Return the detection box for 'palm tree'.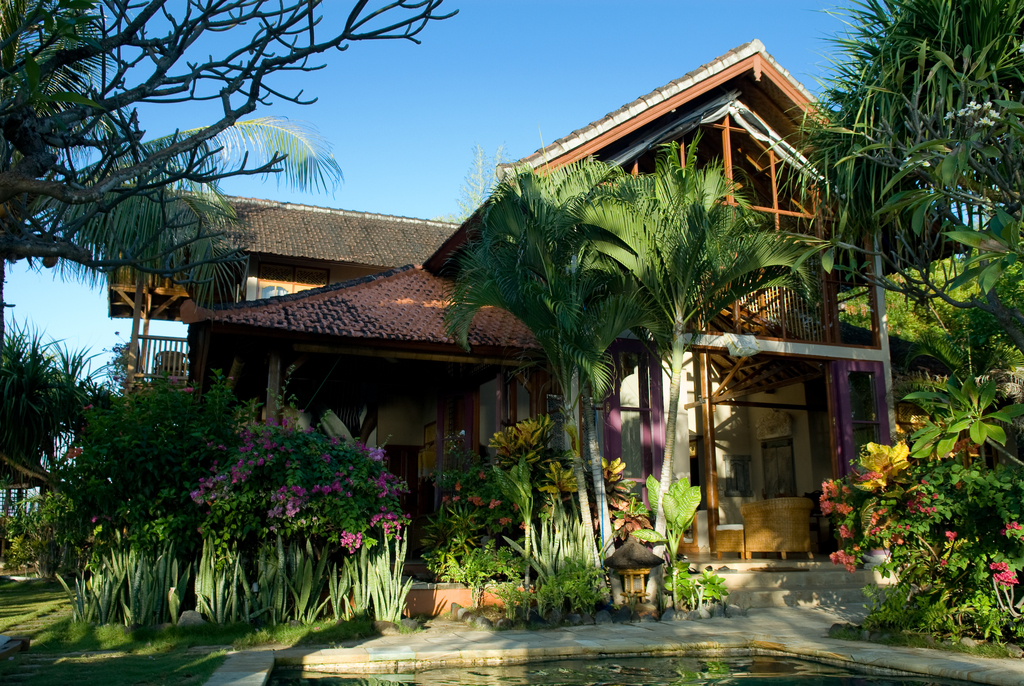
[x1=428, y1=192, x2=667, y2=614].
